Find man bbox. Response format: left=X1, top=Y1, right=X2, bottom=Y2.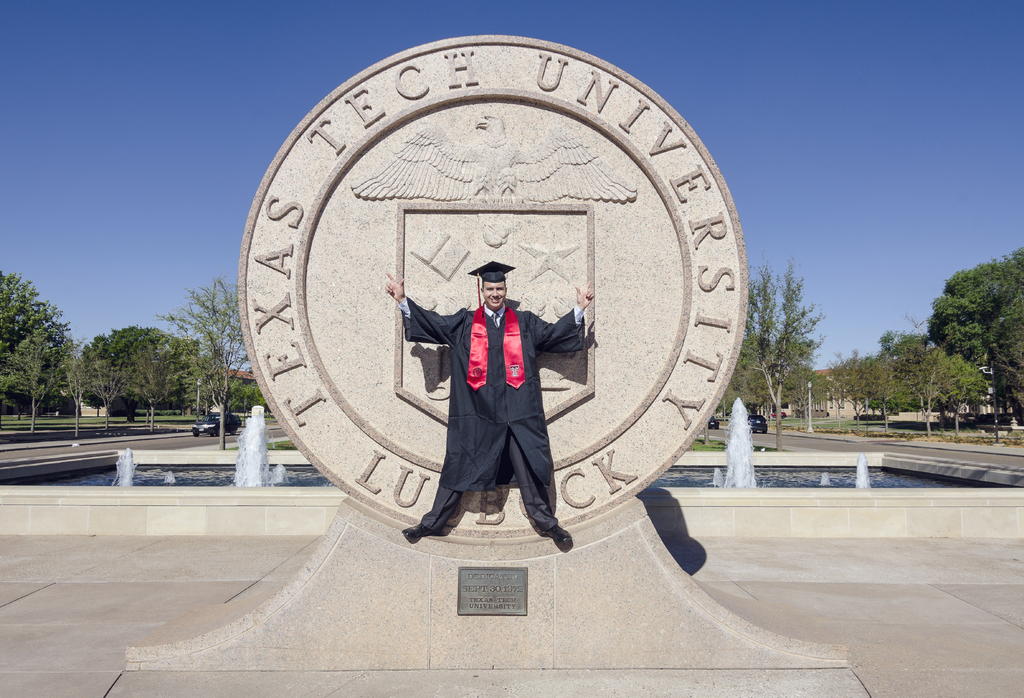
left=401, top=258, right=596, bottom=543.
